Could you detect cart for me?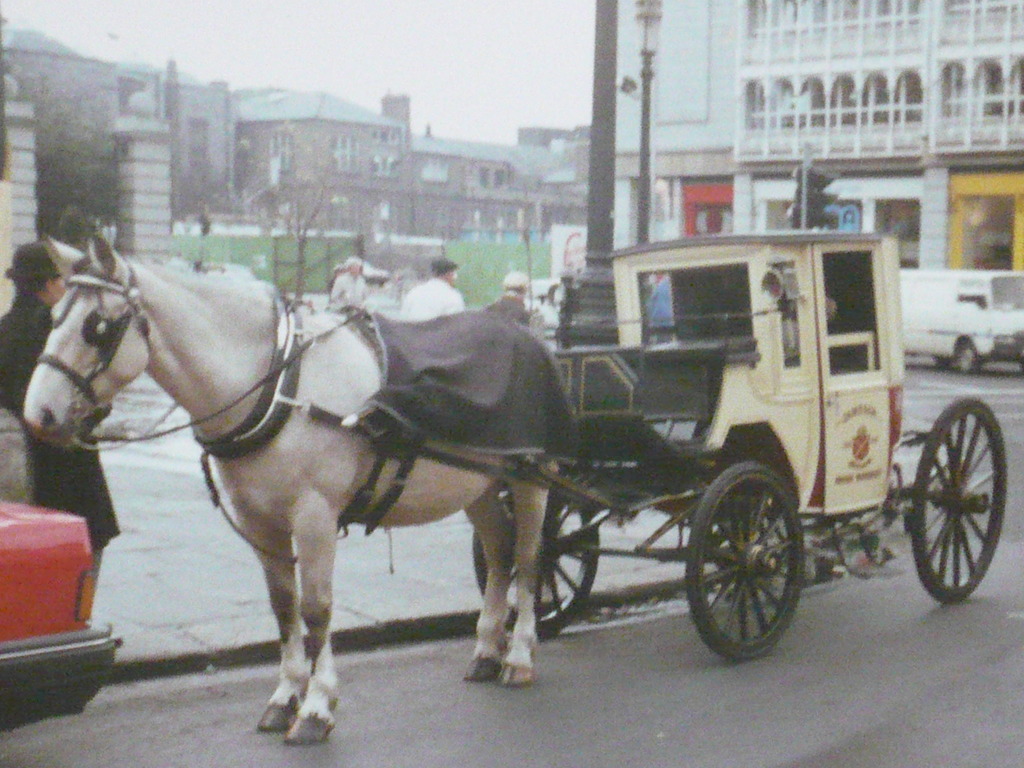
Detection result: l=273, t=230, r=1009, b=661.
